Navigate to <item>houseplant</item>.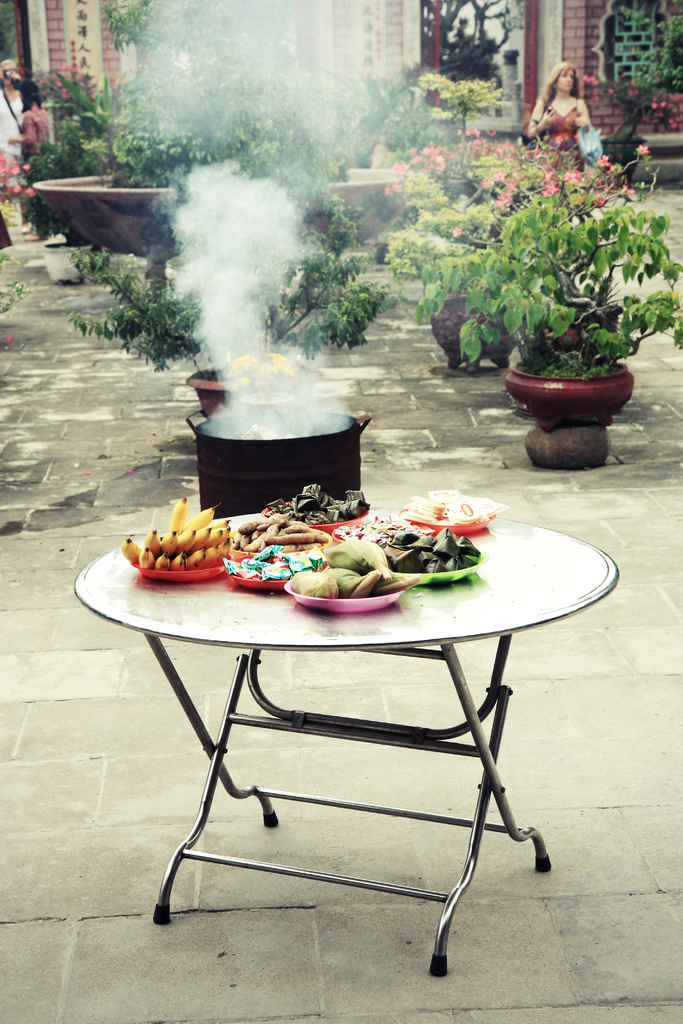
Navigation target: 384/108/666/360.
